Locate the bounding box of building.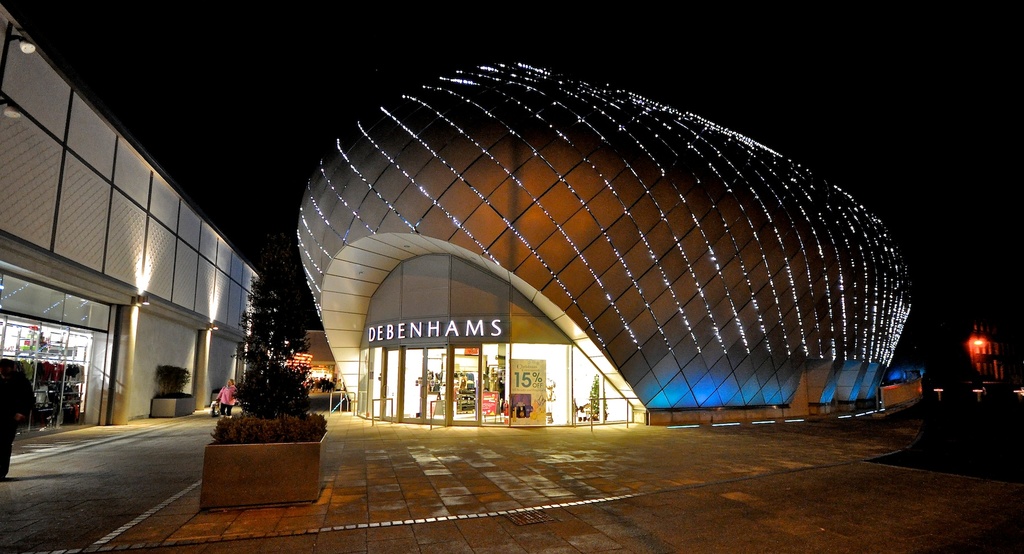
Bounding box: pyautogui.locateOnScreen(0, 2, 260, 432).
